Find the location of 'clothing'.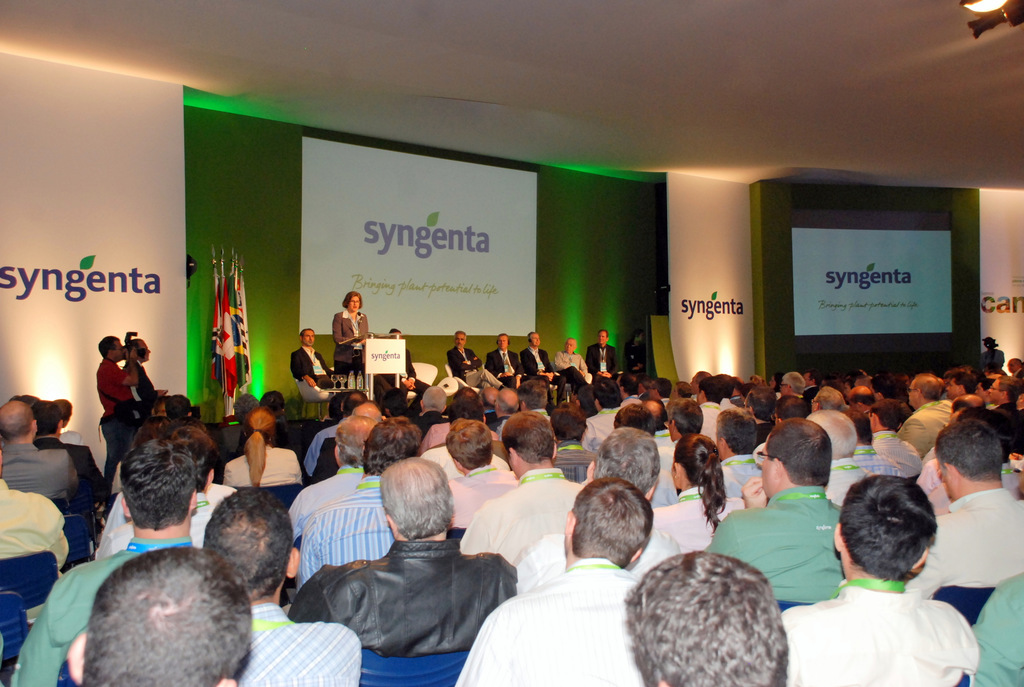
Location: pyautogui.locateOnScreen(213, 601, 362, 686).
